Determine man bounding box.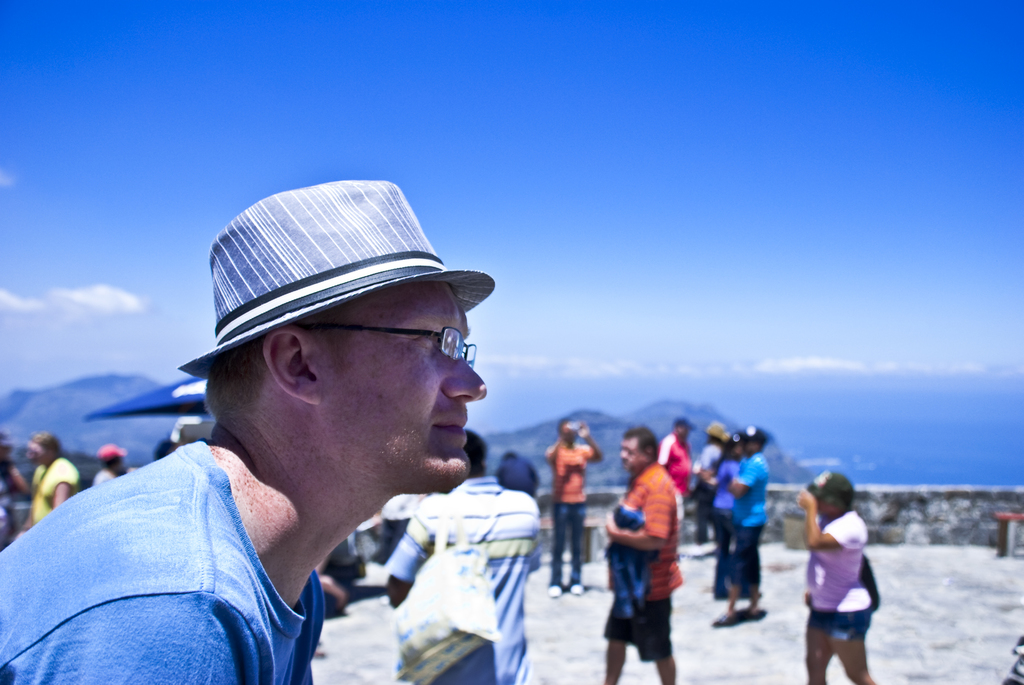
Determined: (0,178,491,684).
